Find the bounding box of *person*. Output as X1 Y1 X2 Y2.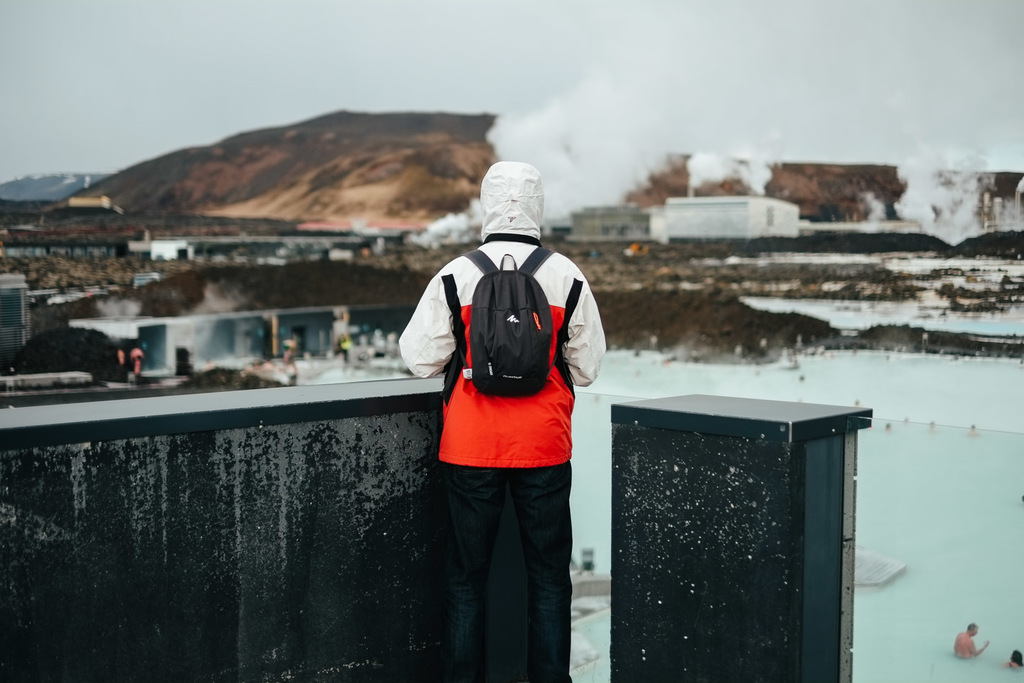
413 113 614 682.
